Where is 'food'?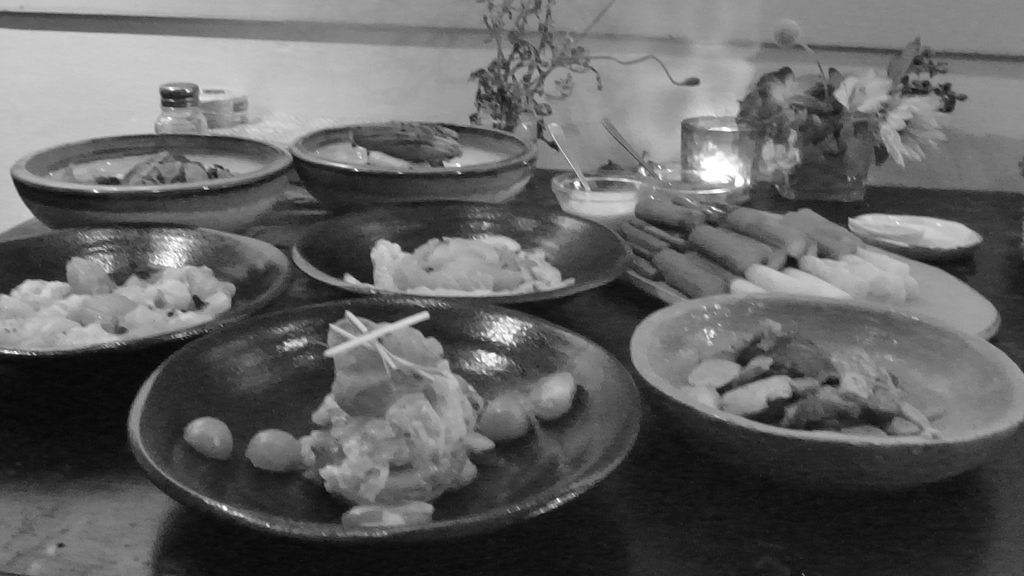
x1=150, y1=293, x2=573, y2=522.
